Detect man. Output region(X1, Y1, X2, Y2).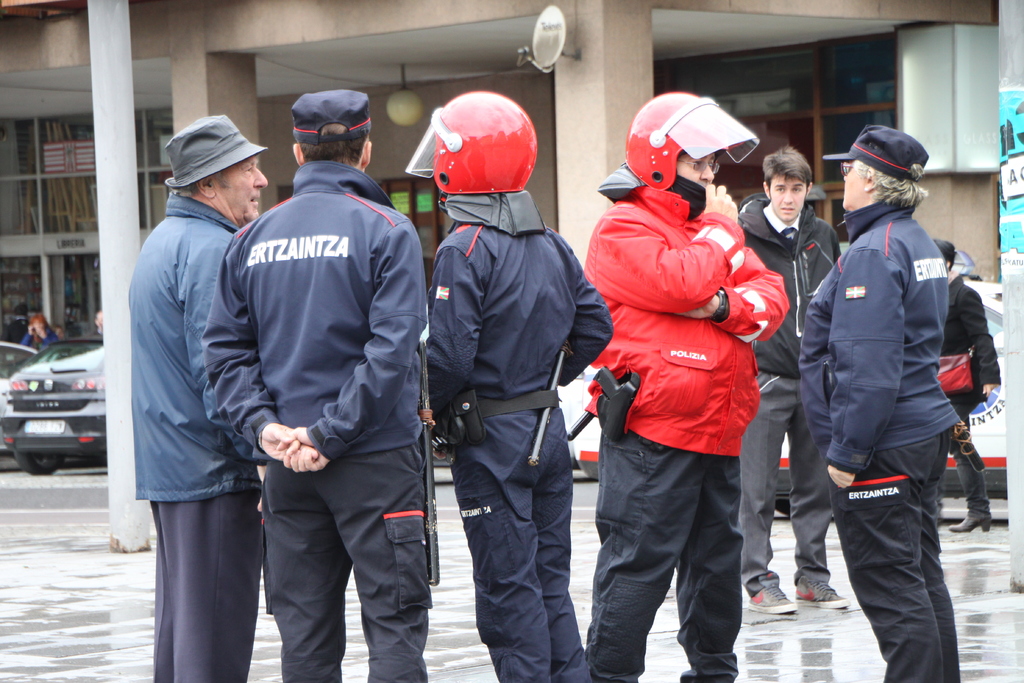
region(124, 111, 270, 682).
